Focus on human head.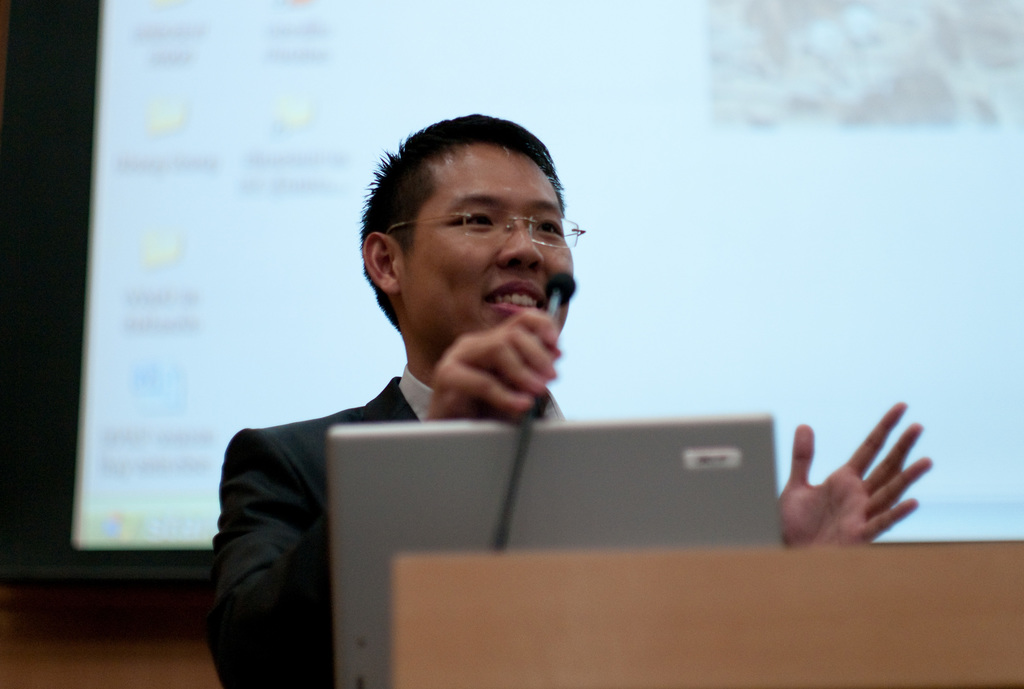
Focused at crop(362, 112, 575, 357).
